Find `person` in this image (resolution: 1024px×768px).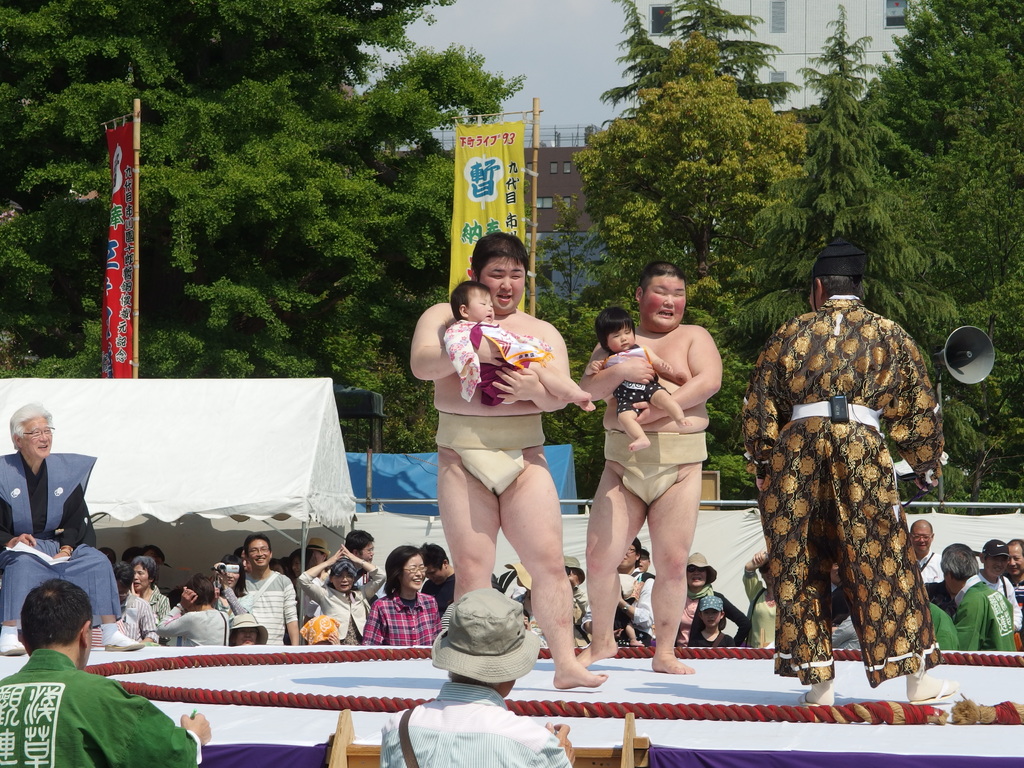
l=748, t=244, r=943, b=710.
